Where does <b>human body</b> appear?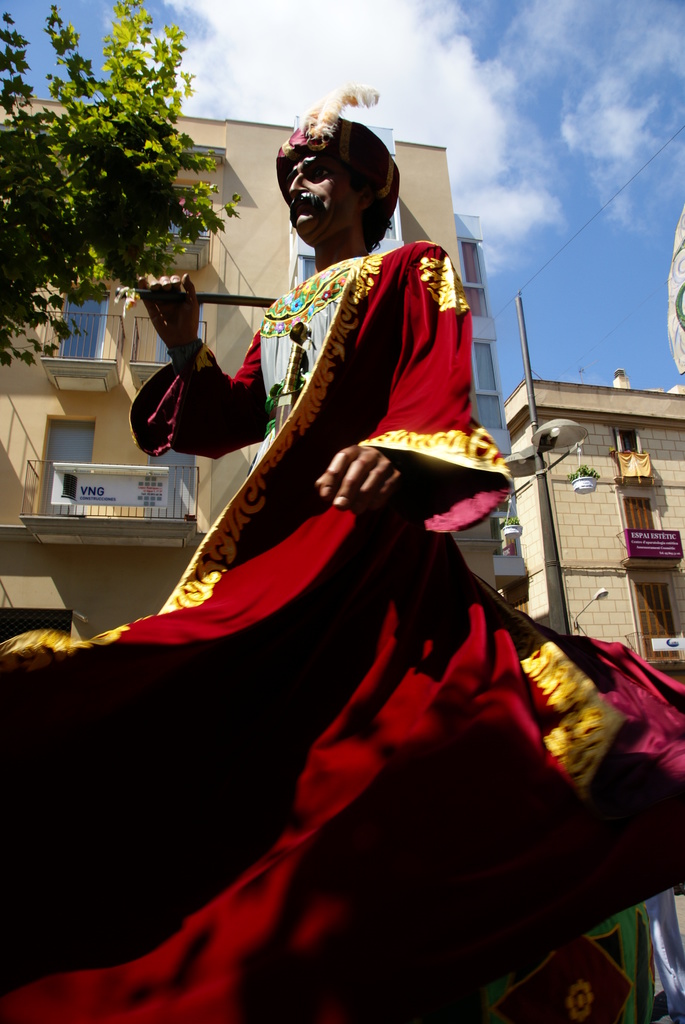
Appears at bbox(187, 126, 487, 783).
